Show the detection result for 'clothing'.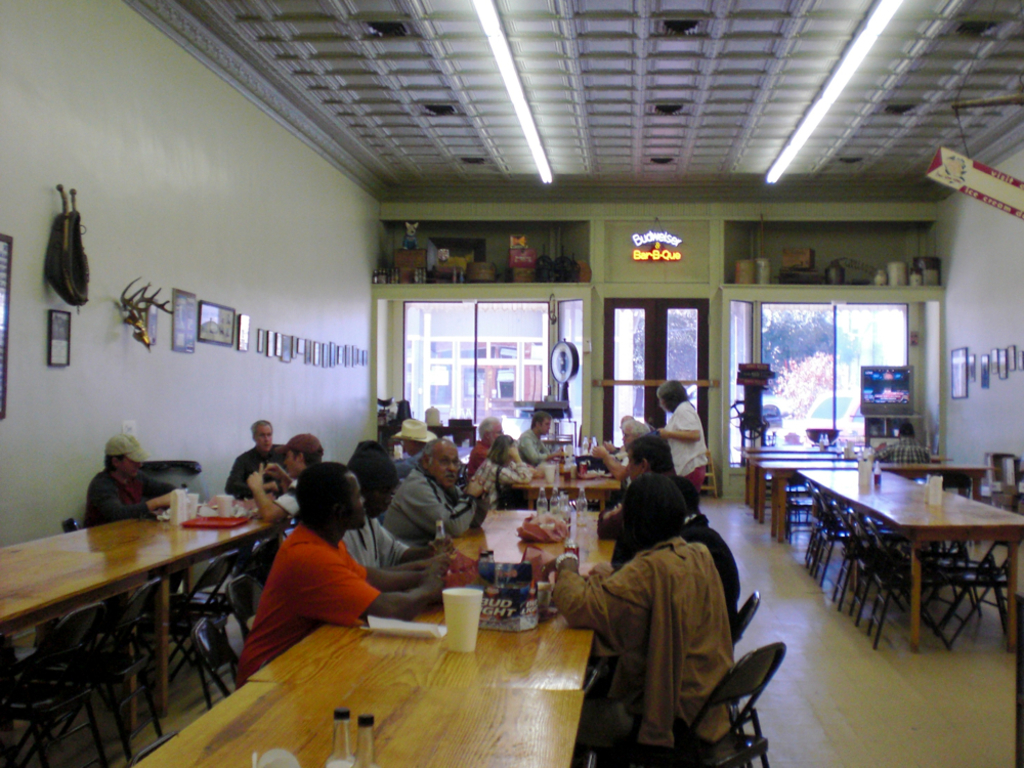
x1=667 y1=399 x2=708 y2=500.
